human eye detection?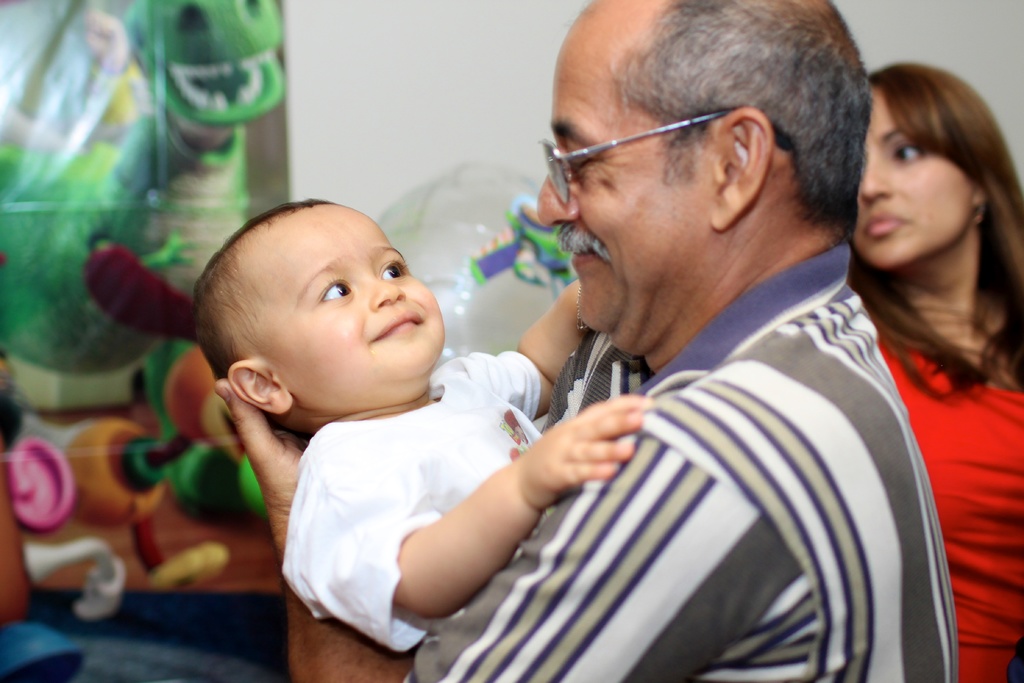
(left=378, top=252, right=409, bottom=282)
